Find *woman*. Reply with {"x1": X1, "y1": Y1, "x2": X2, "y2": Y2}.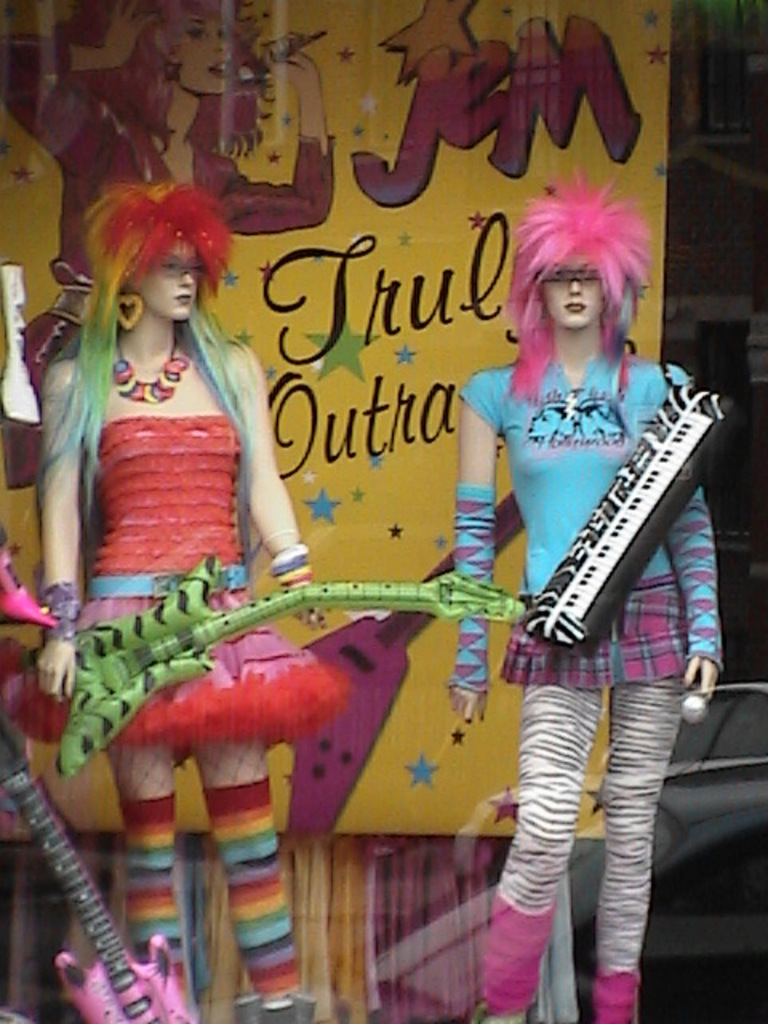
{"x1": 443, "y1": 158, "x2": 718, "y2": 1022}.
